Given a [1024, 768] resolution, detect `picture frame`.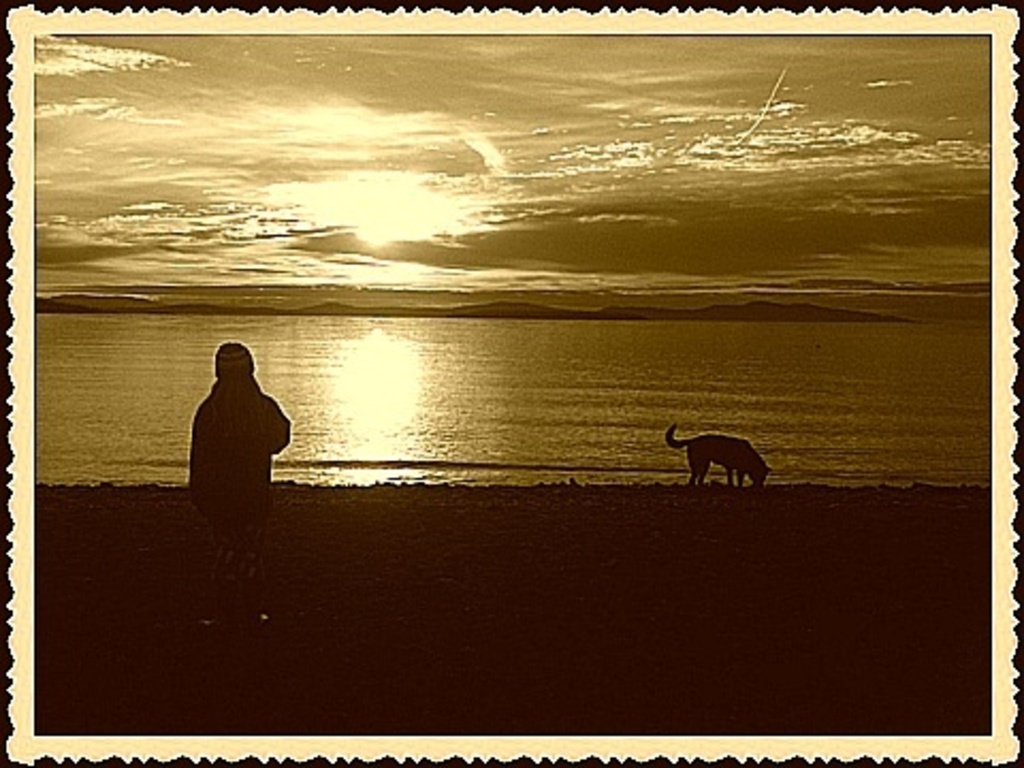
bbox(0, 0, 1022, 766).
